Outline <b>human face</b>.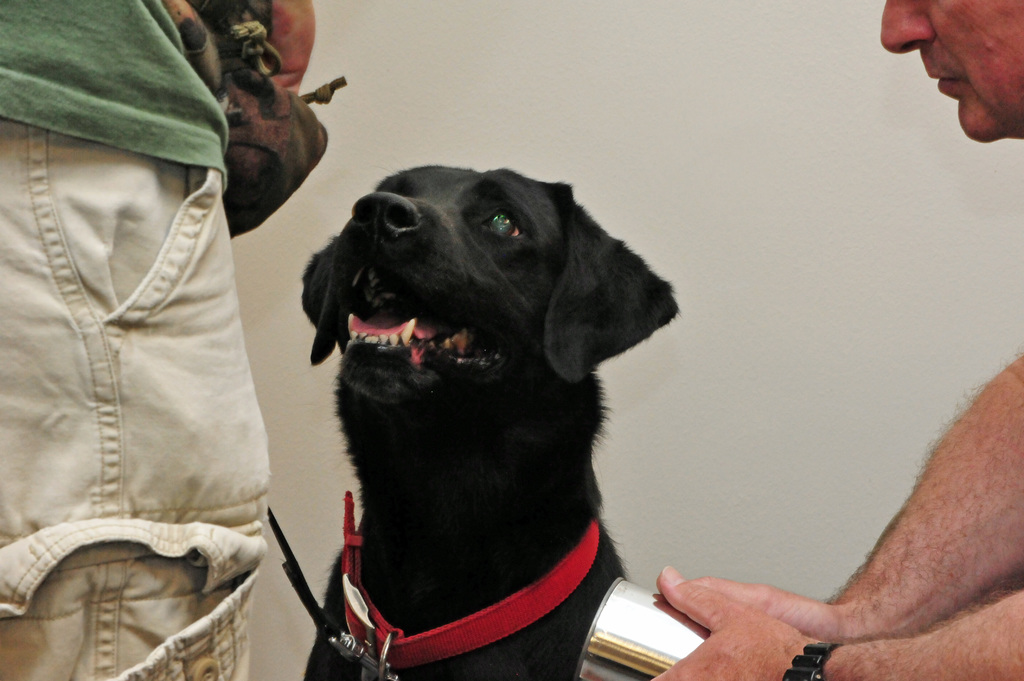
Outline: [879,0,1023,143].
